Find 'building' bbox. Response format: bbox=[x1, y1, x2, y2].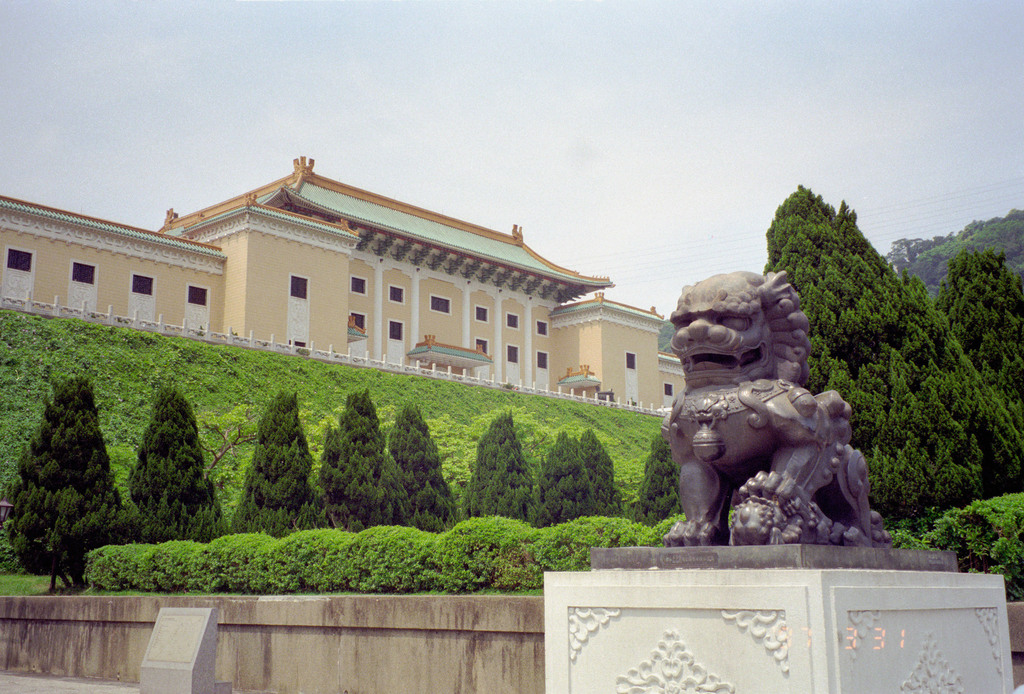
bbox=[0, 155, 682, 408].
